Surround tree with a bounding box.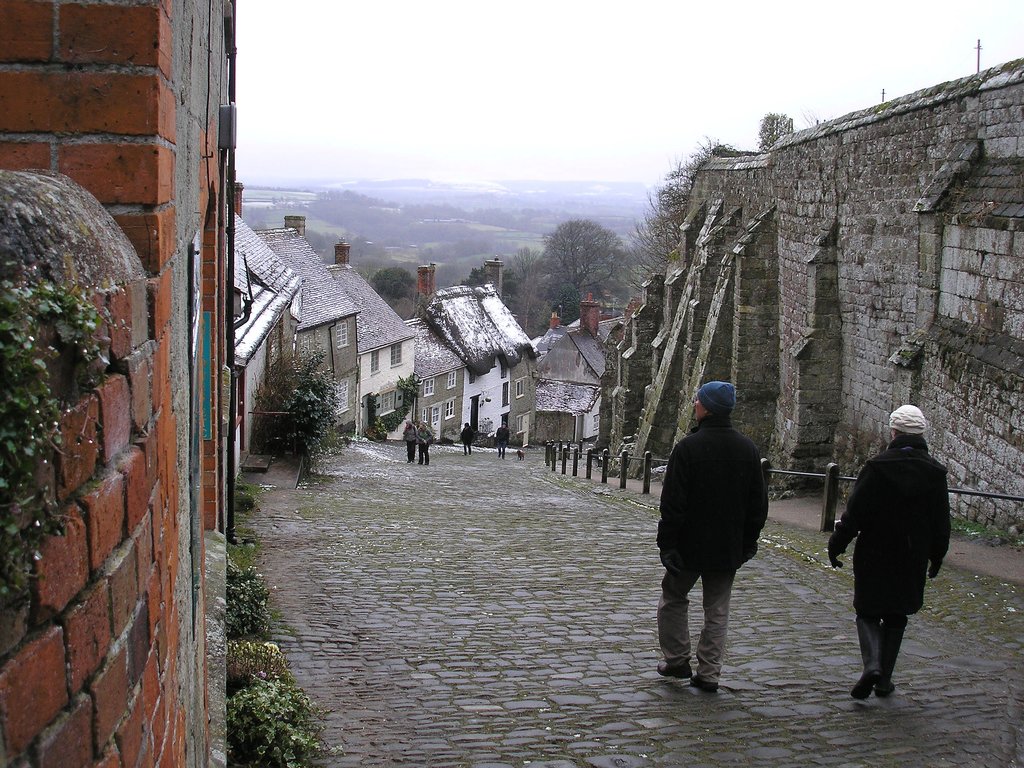
bbox=(617, 132, 724, 302).
